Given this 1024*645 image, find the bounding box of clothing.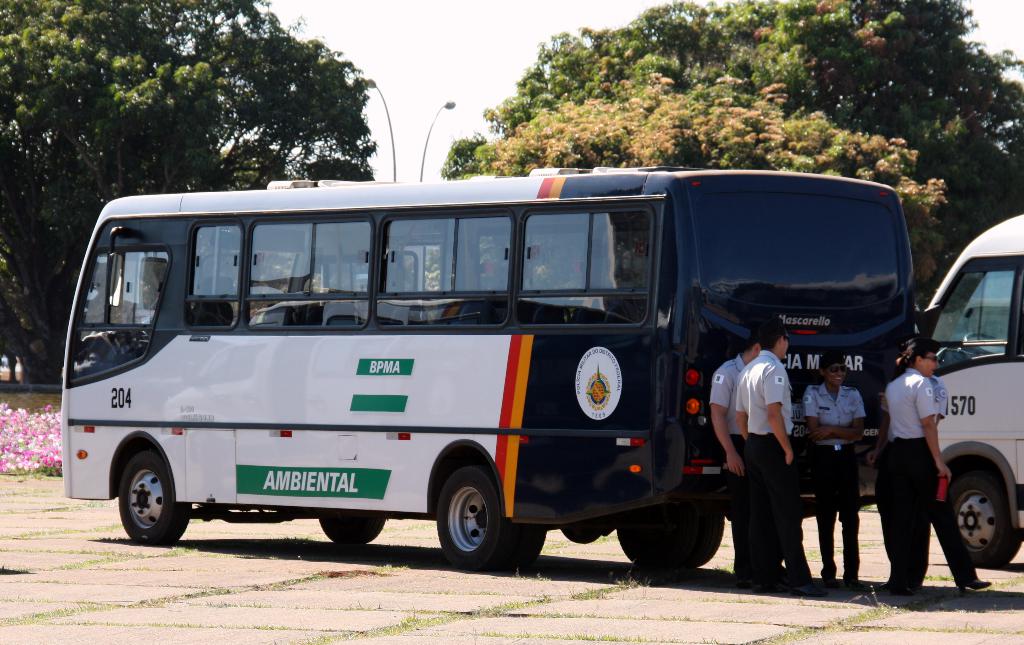
box(804, 377, 863, 581).
